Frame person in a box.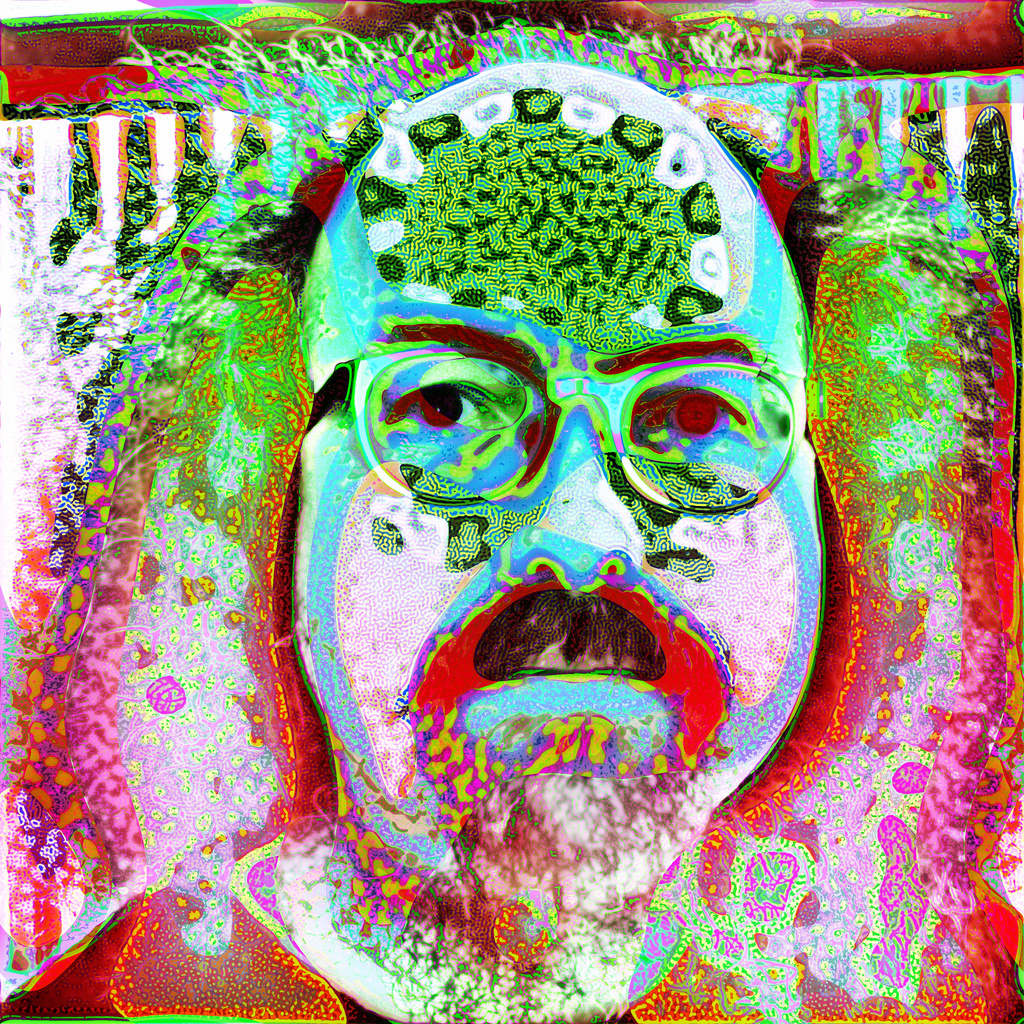
box=[250, 8, 883, 975].
